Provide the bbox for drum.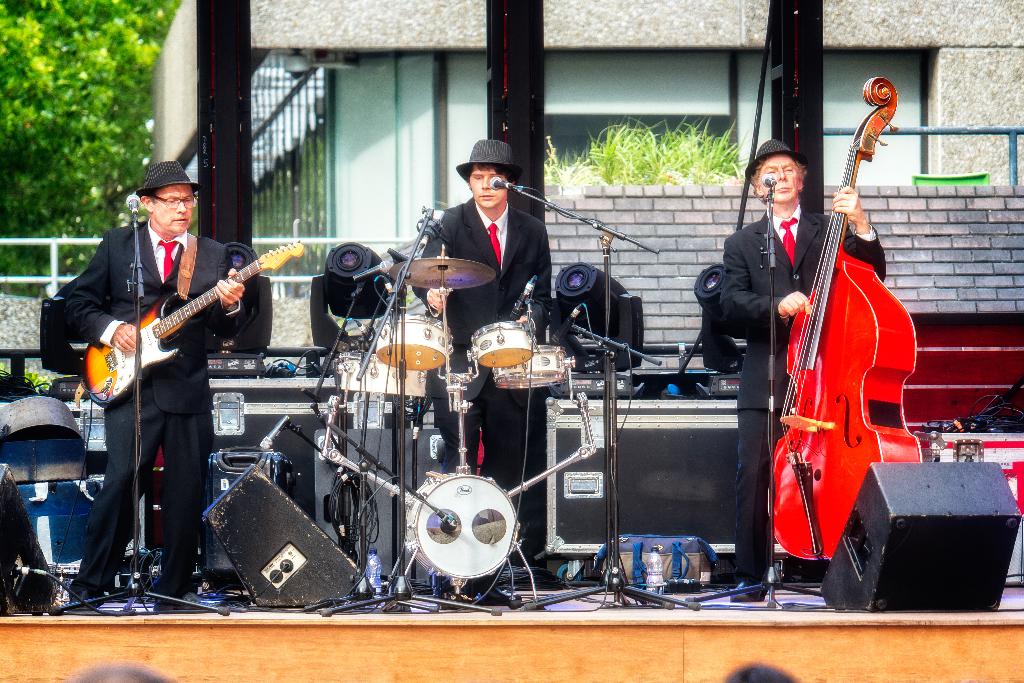
[371,315,456,372].
